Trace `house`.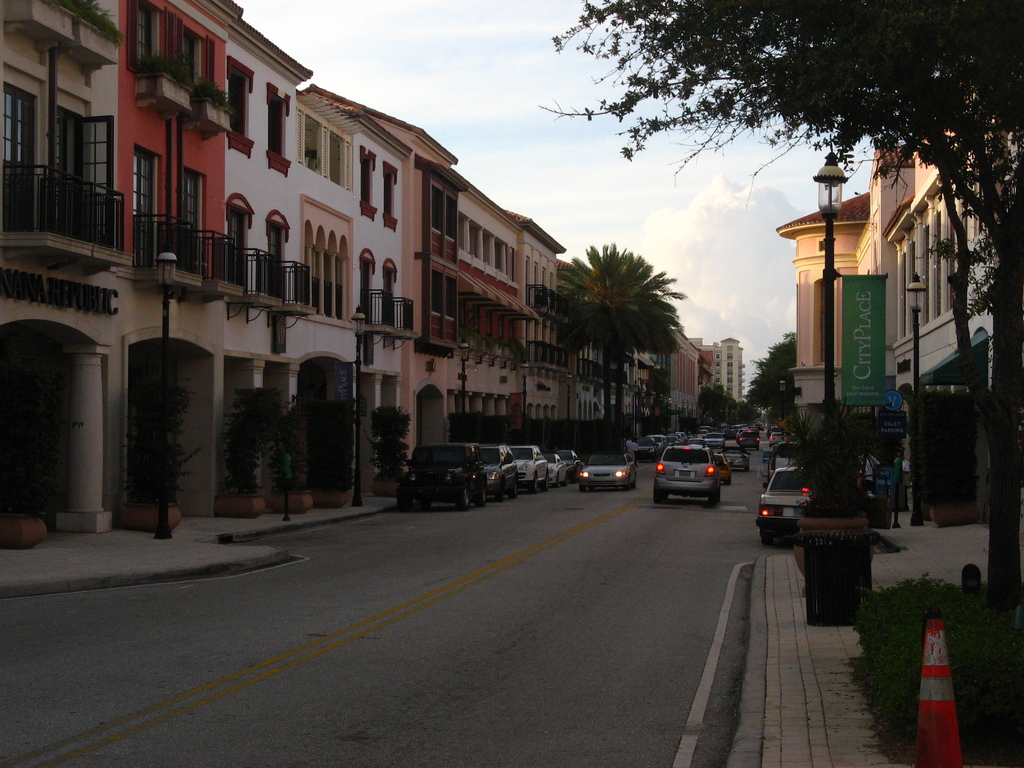
Traced to detection(641, 319, 674, 445).
